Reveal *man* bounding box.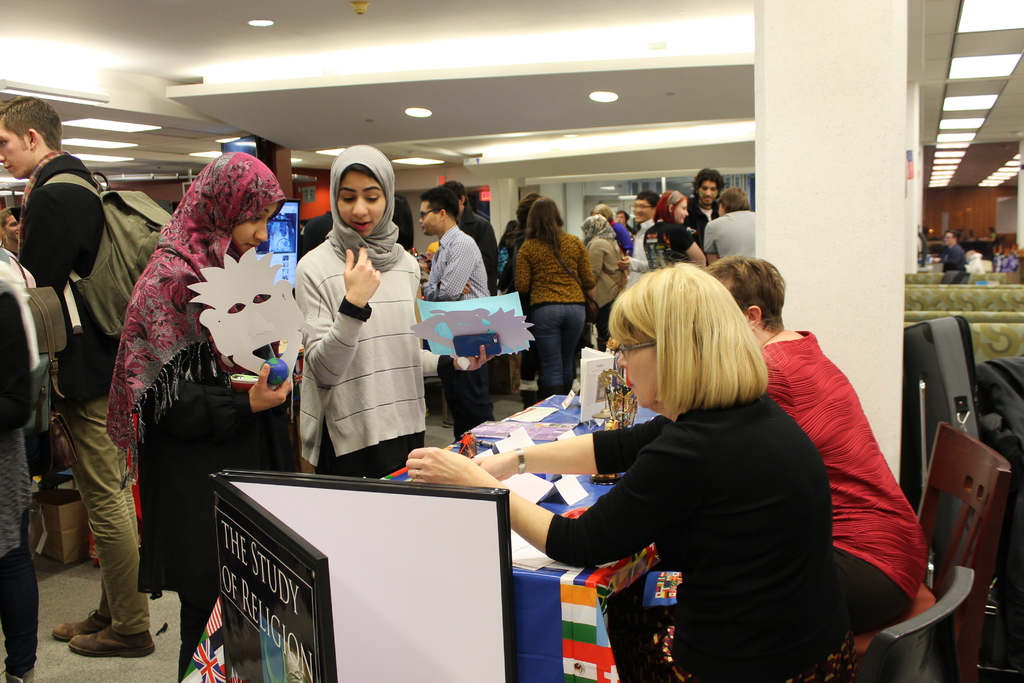
Revealed: left=940, top=230, right=964, bottom=268.
